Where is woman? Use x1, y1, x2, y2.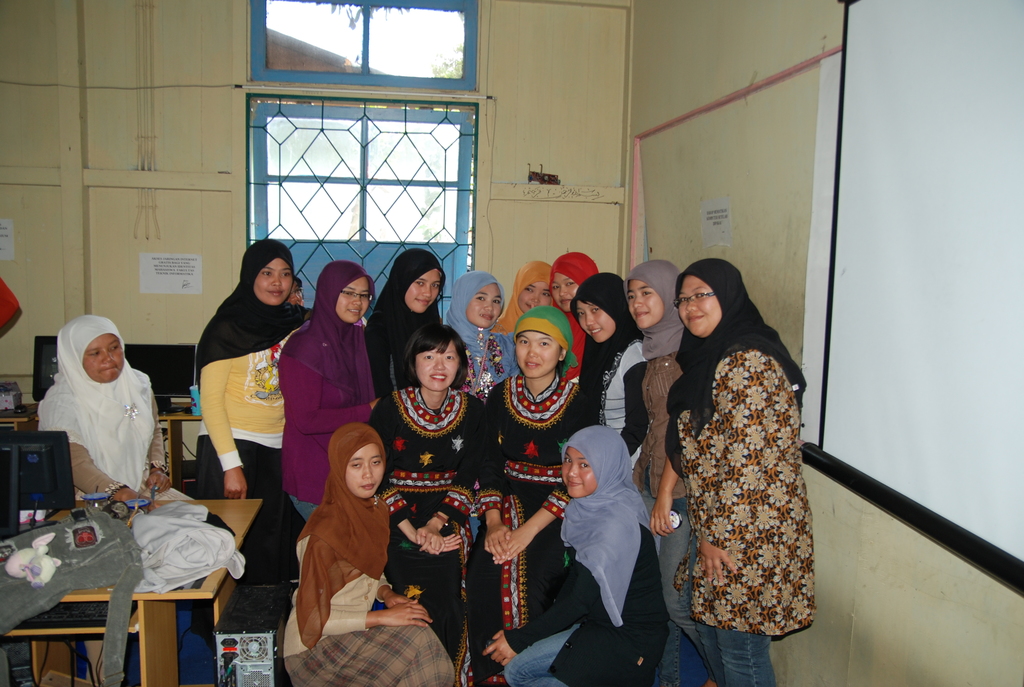
651, 234, 817, 675.
